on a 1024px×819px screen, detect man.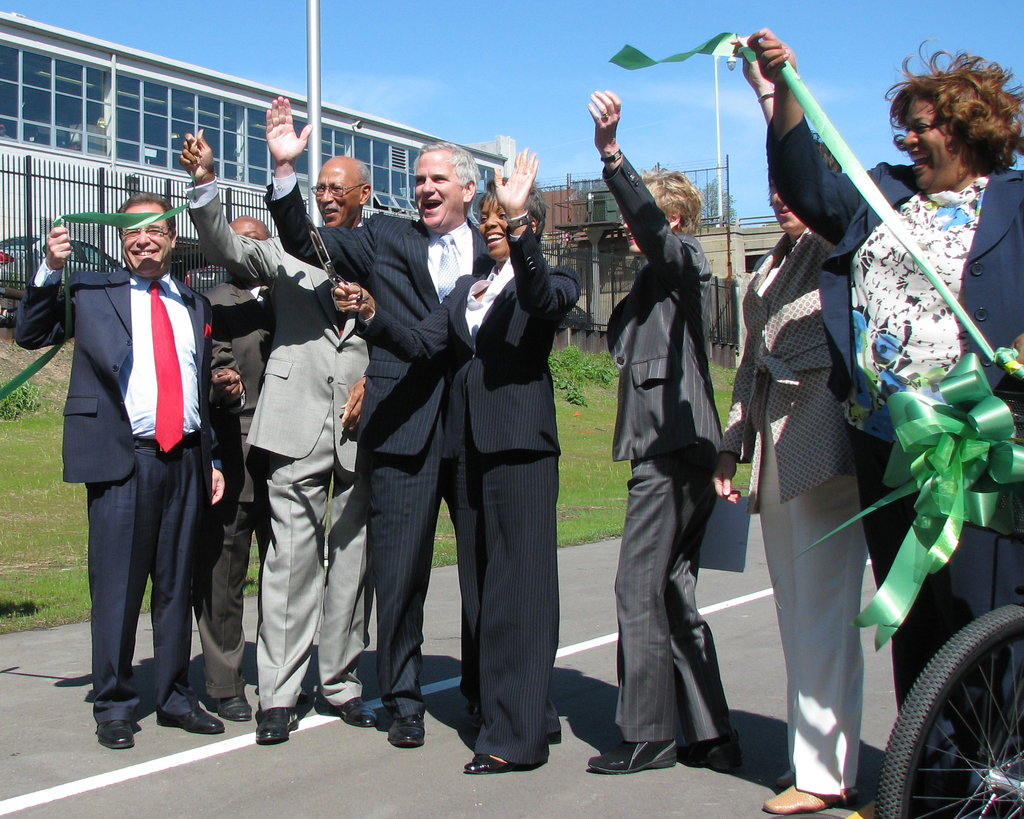
(51,170,231,756).
